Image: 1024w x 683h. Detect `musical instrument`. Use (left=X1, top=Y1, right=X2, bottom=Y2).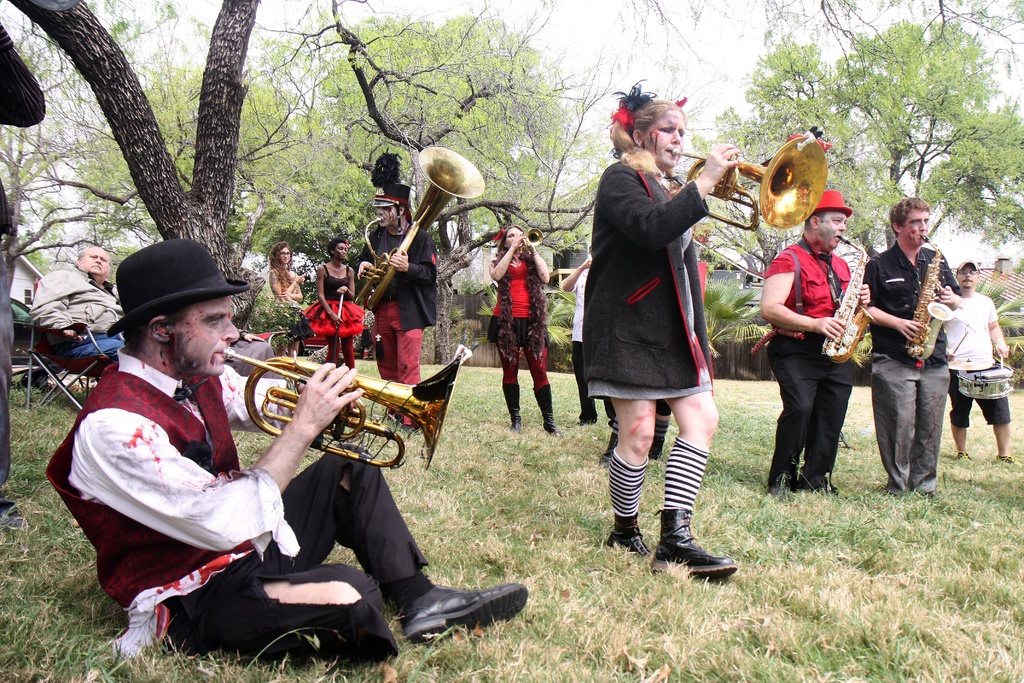
(left=960, top=358, right=1012, bottom=399).
